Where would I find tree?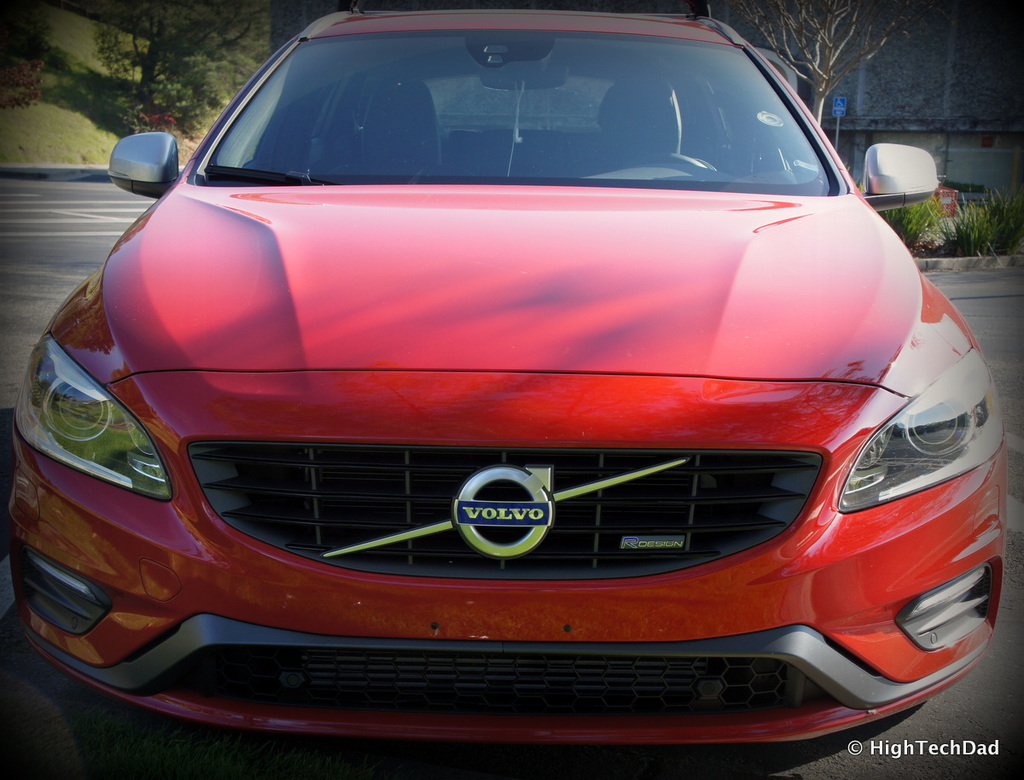
At (x1=740, y1=0, x2=936, y2=136).
